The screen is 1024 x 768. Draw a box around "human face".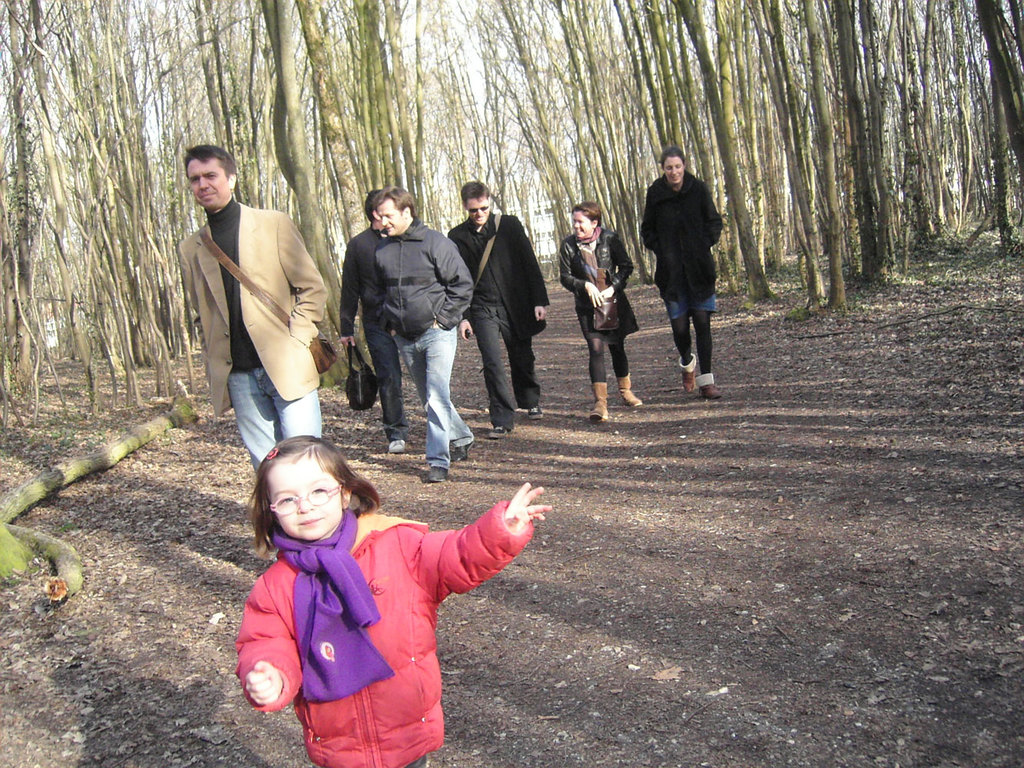
x1=185 y1=160 x2=228 y2=208.
